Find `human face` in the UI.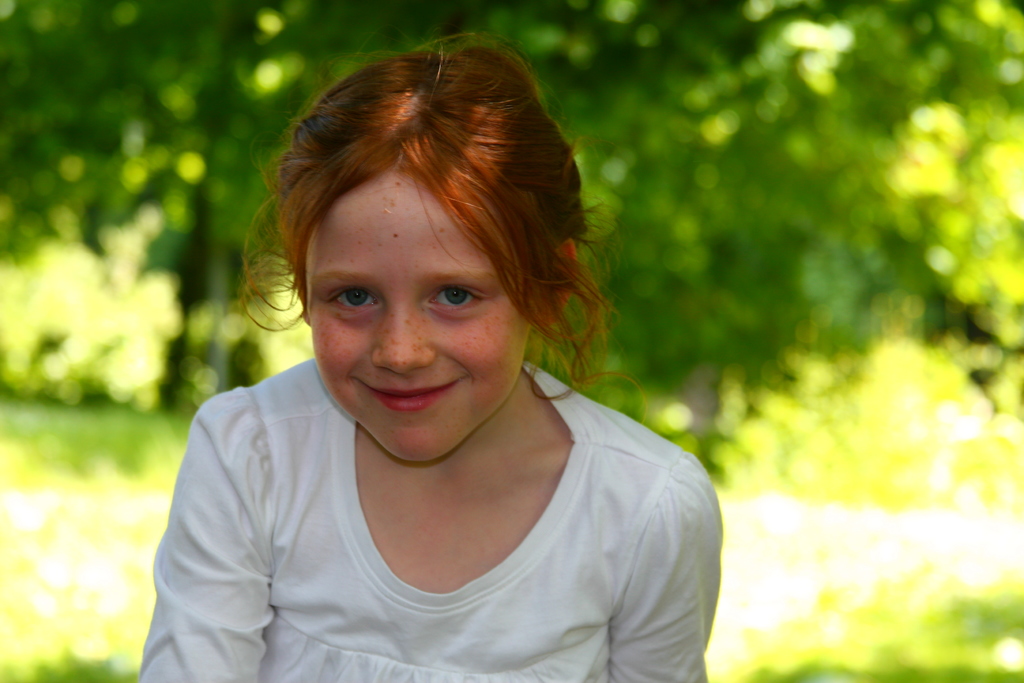
UI element at 309, 161, 532, 464.
